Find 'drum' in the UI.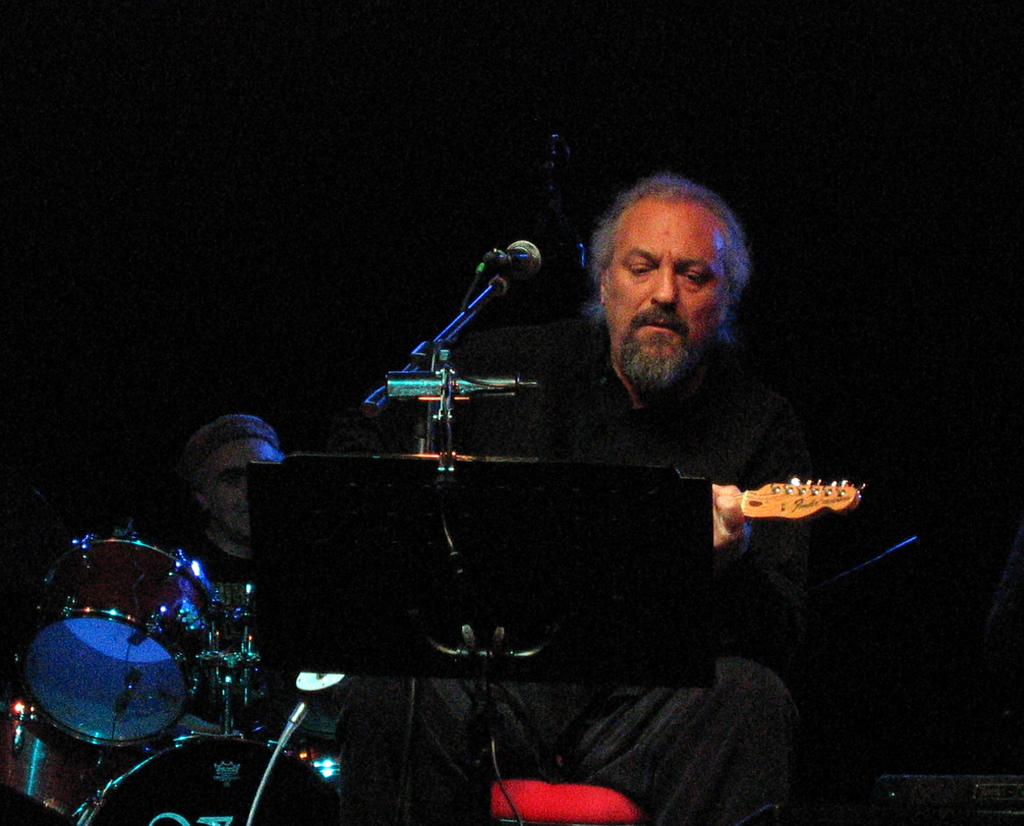
UI element at box=[0, 530, 291, 769].
